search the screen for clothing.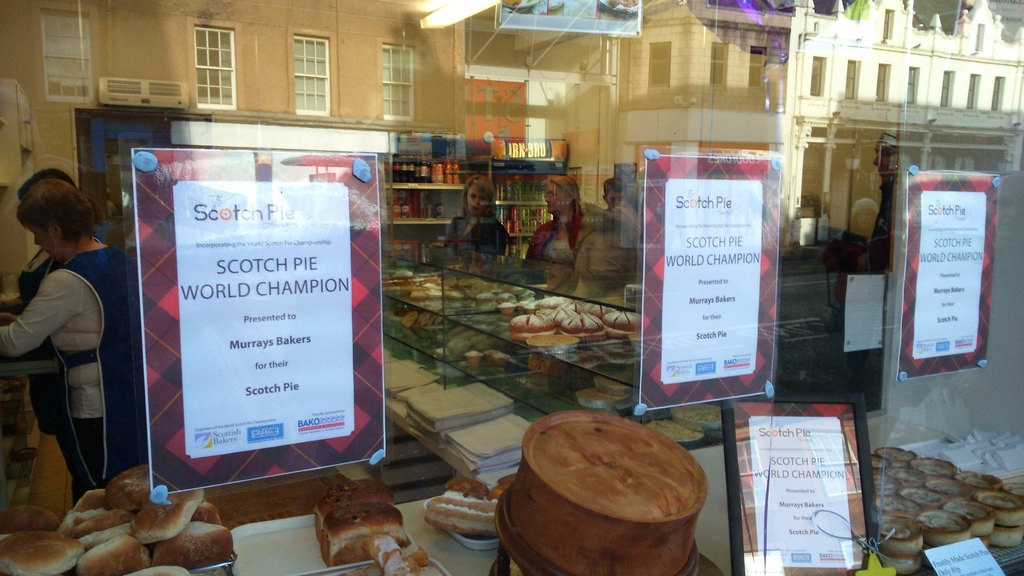
Found at [left=441, top=210, right=509, bottom=254].
